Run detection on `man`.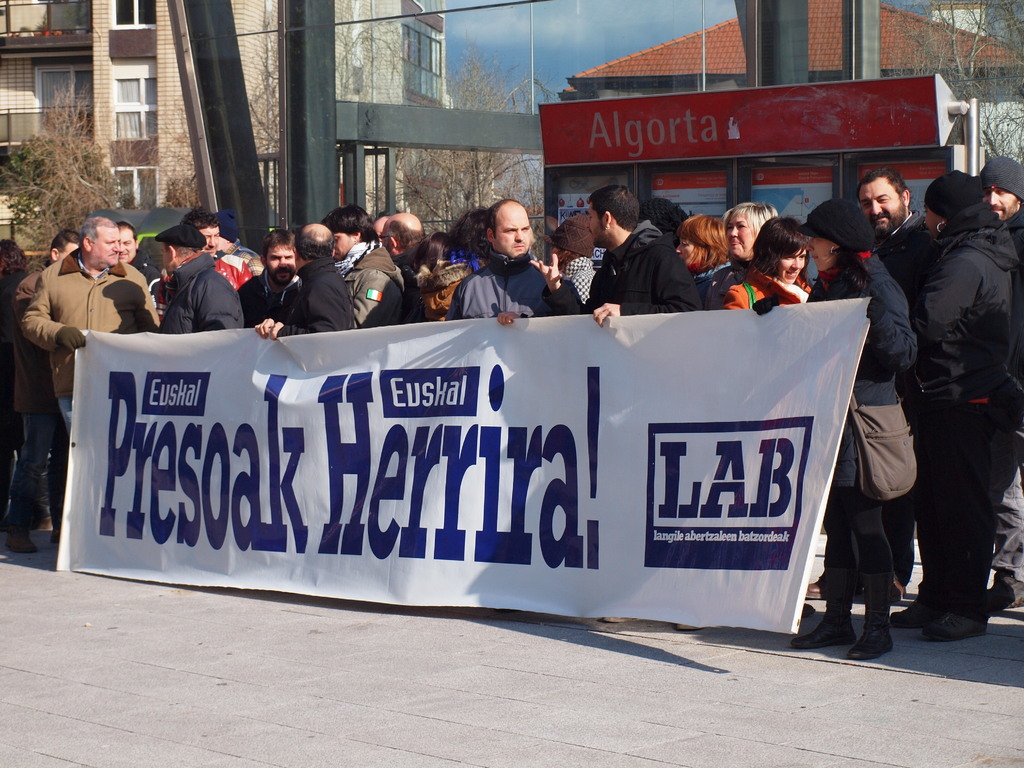
Result: [x1=433, y1=199, x2=572, y2=322].
